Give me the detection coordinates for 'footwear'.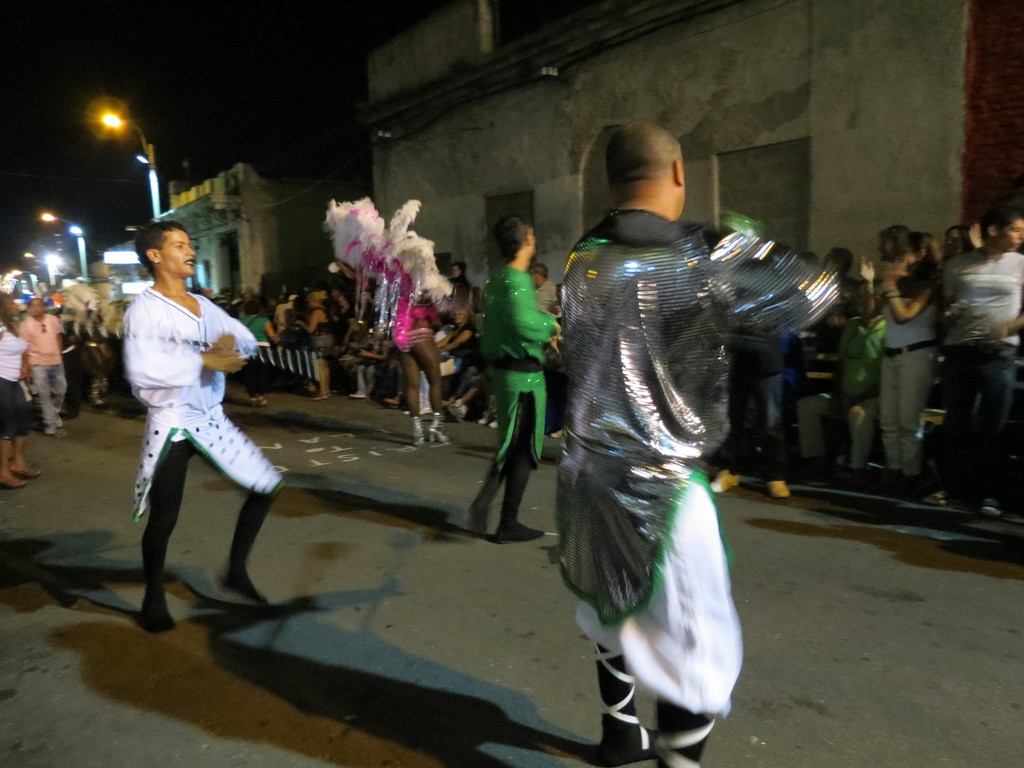
region(979, 491, 1004, 516).
